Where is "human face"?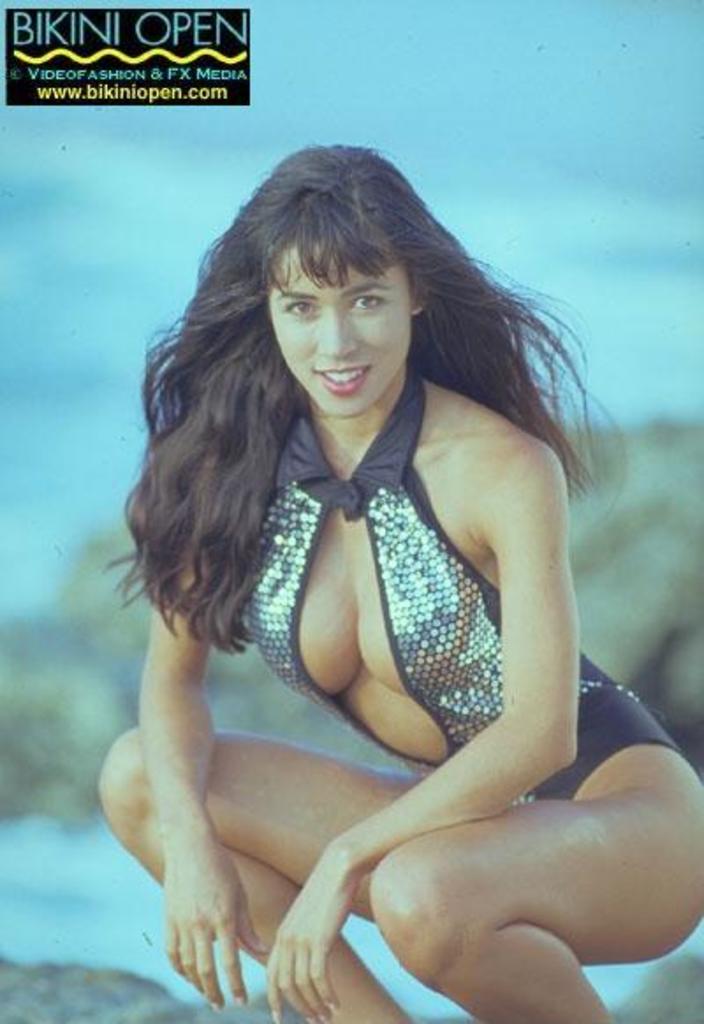
(259, 246, 422, 422).
